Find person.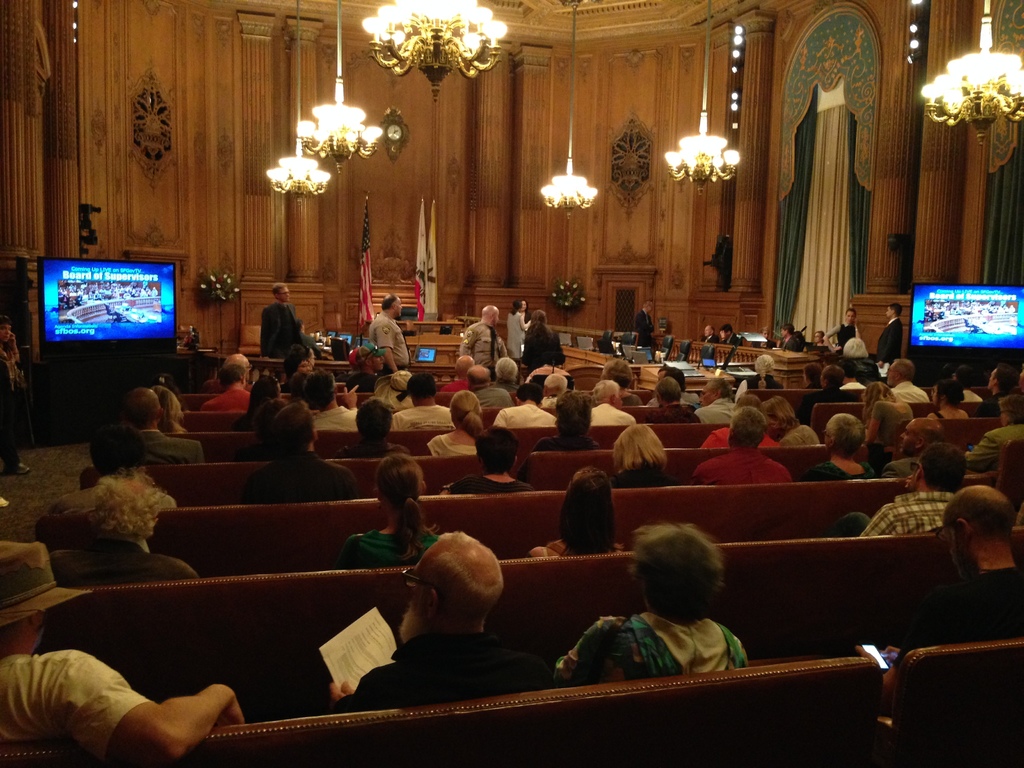
427:387:484:458.
